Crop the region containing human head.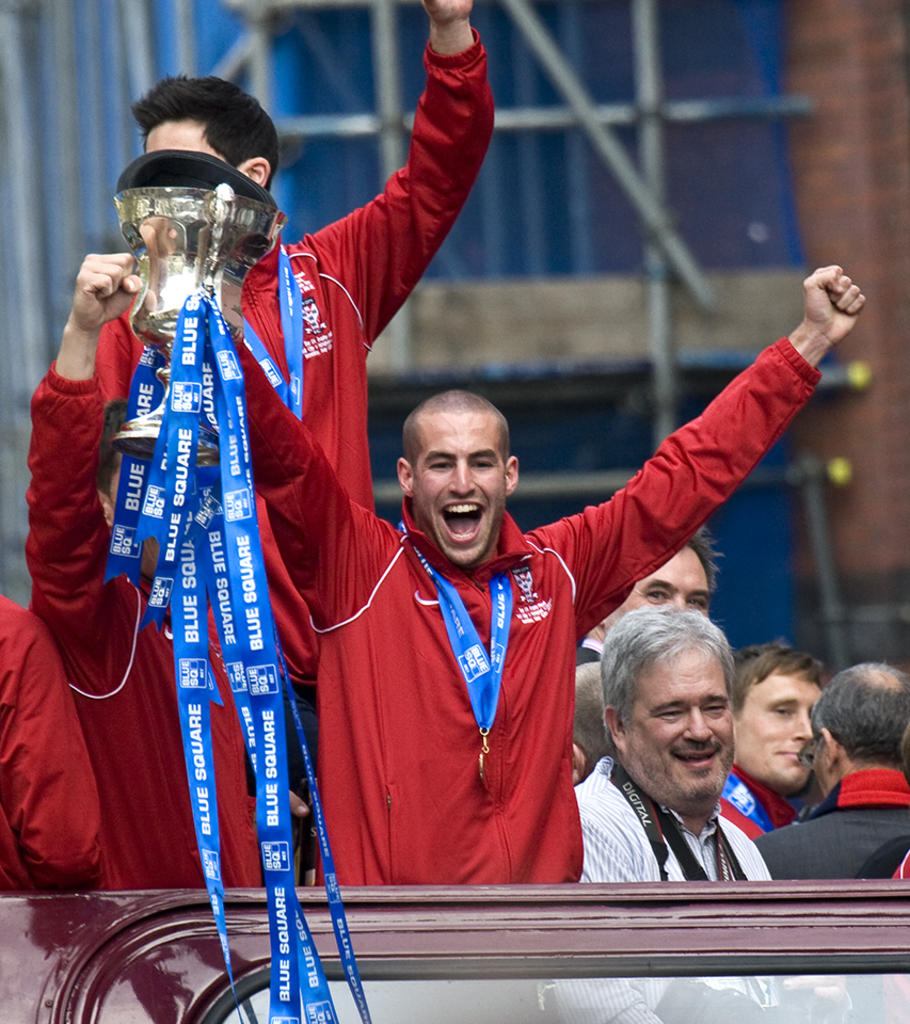
Crop region: x1=94 y1=395 x2=220 y2=583.
